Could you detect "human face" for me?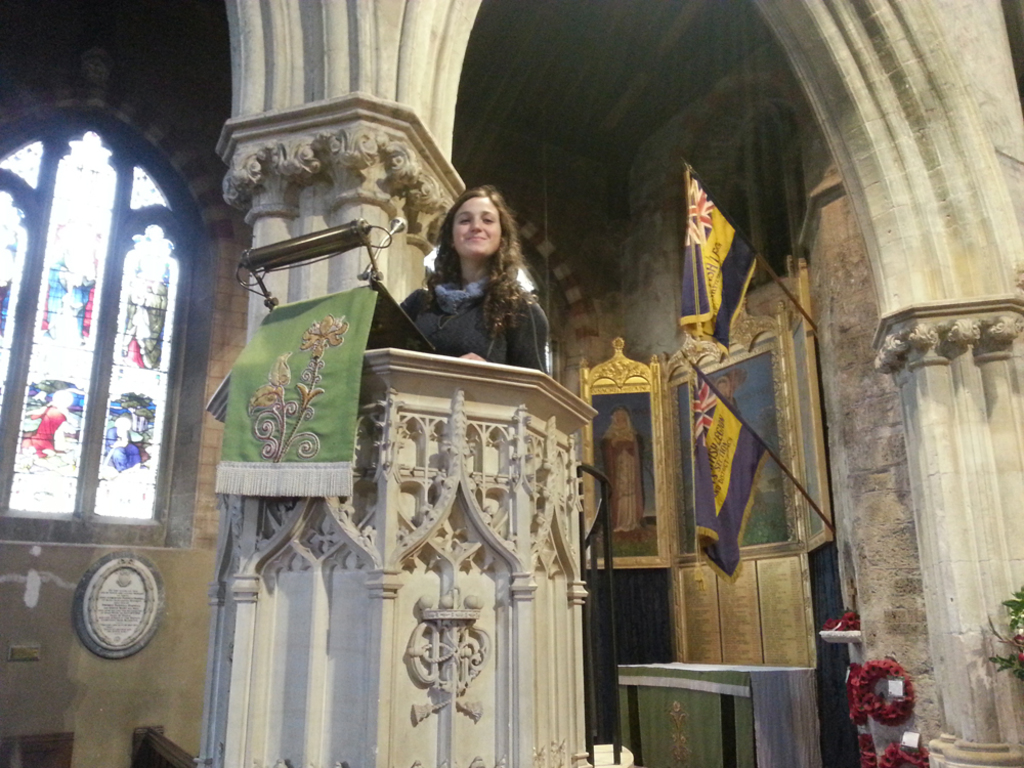
Detection result: Rect(454, 196, 502, 259).
